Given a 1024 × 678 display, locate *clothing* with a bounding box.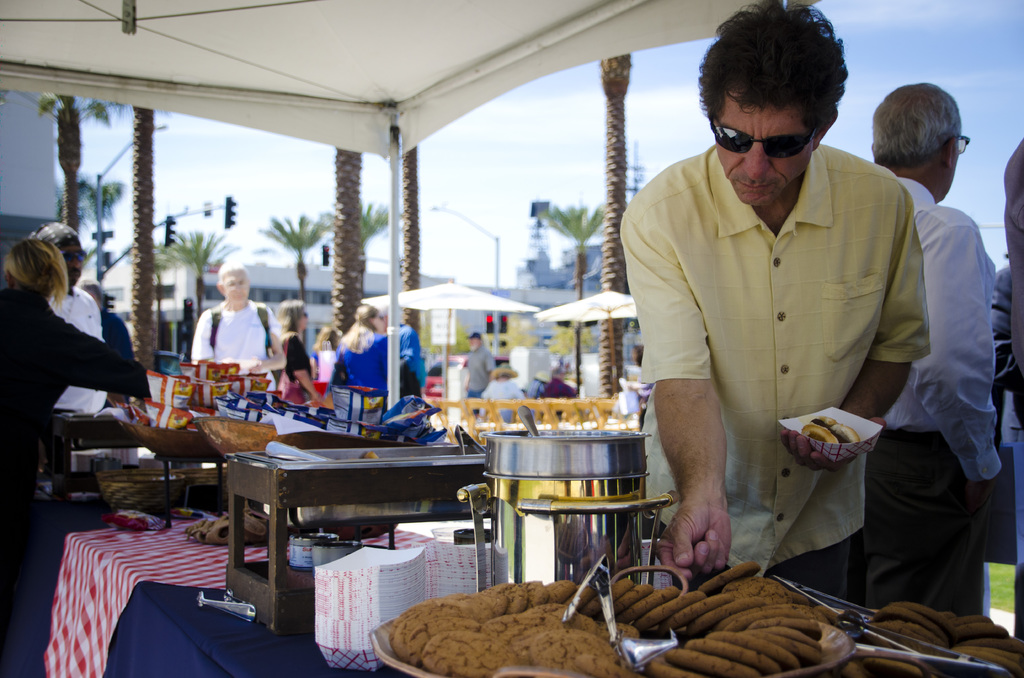
Located: <box>619,144,931,604</box>.
